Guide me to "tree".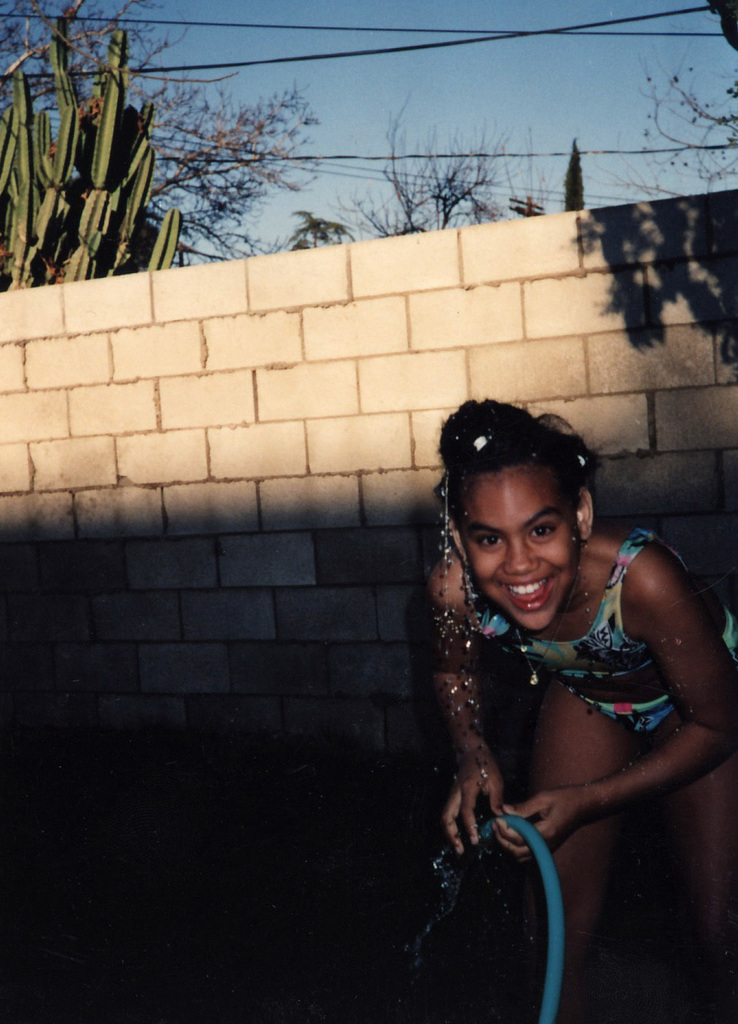
Guidance: {"left": 0, "top": 0, "right": 332, "bottom": 271}.
